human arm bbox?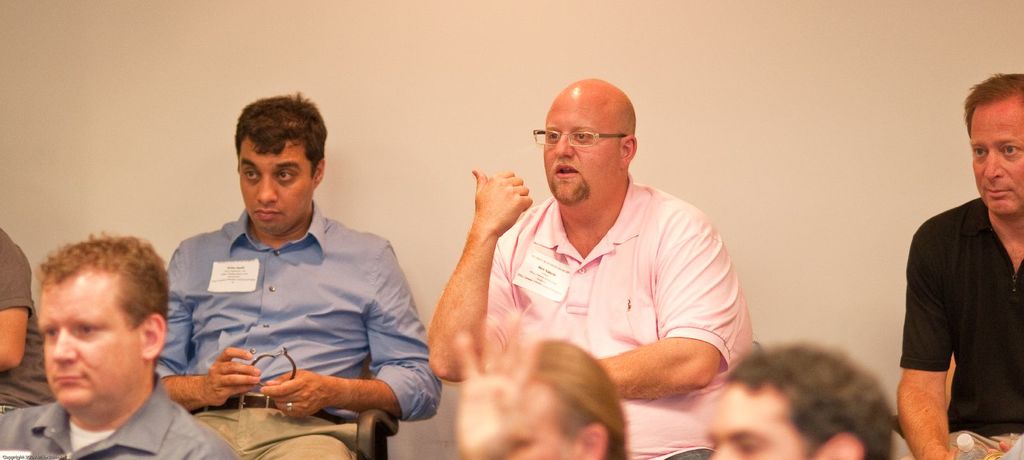
x1=0 y1=240 x2=34 y2=372
